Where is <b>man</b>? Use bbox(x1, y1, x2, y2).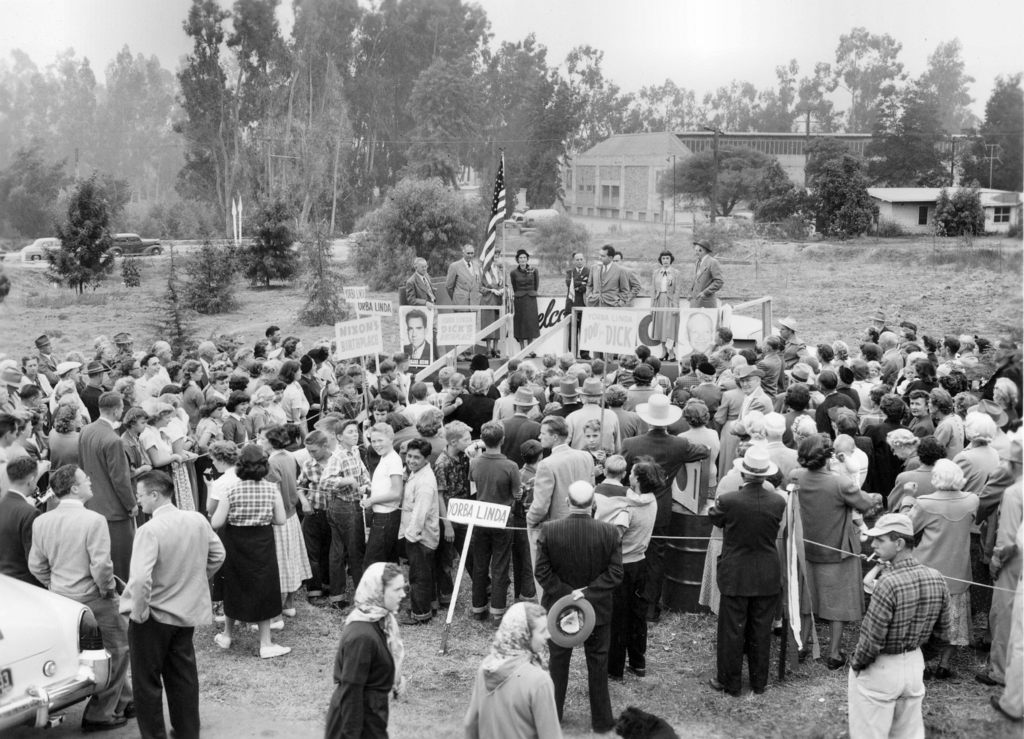
bbox(110, 476, 207, 729).
